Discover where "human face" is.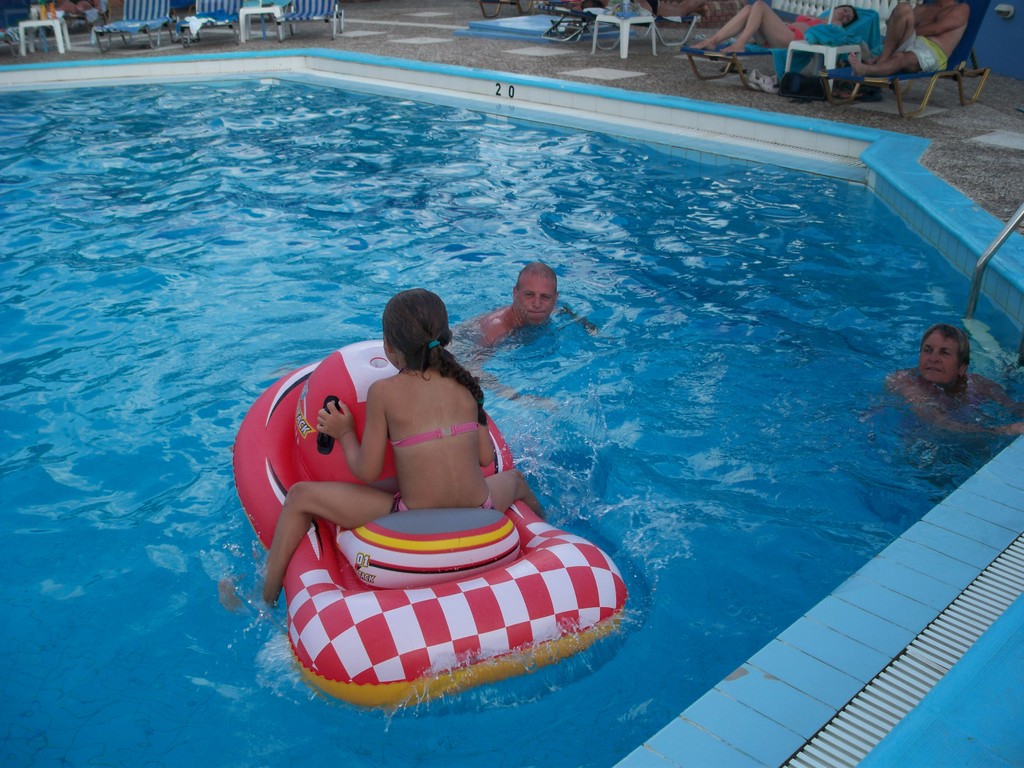
Discovered at left=833, top=4, right=856, bottom=21.
